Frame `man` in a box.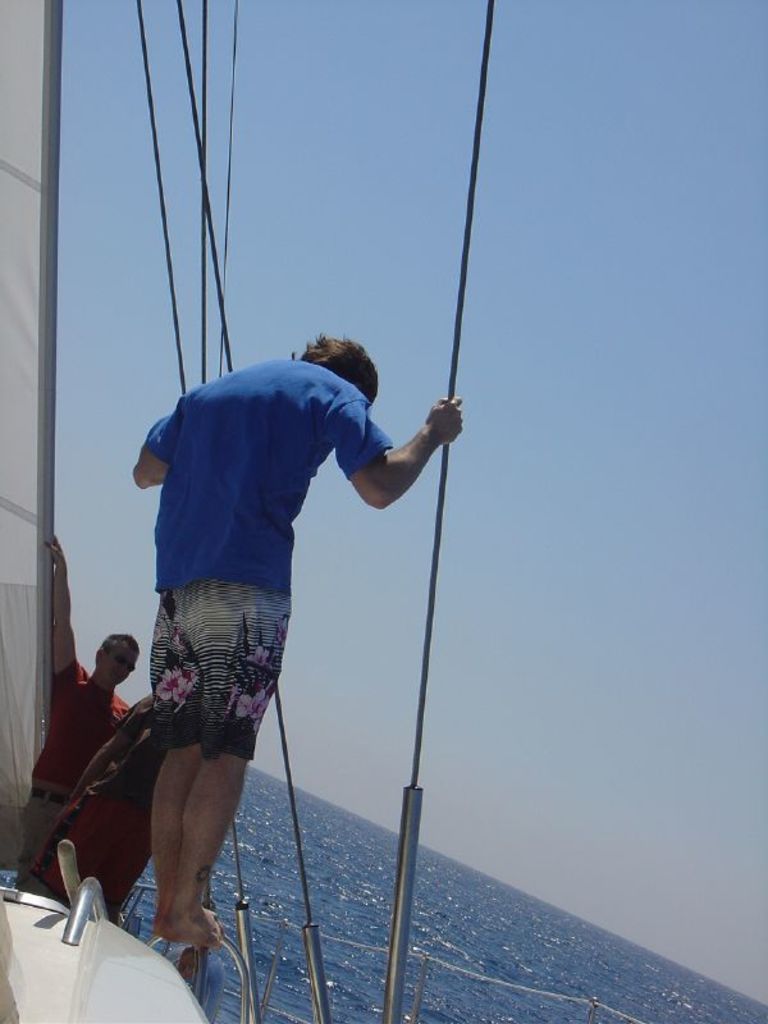
bbox=(29, 525, 133, 887).
